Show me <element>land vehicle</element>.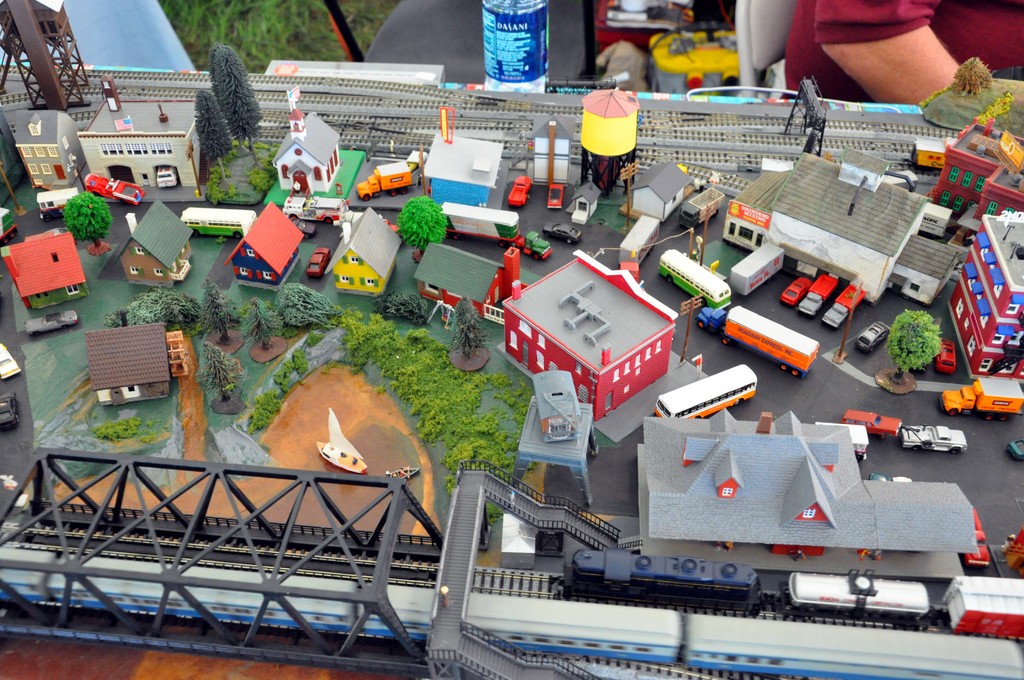
<element>land vehicle</element> is here: l=0, t=389, r=20, b=430.
